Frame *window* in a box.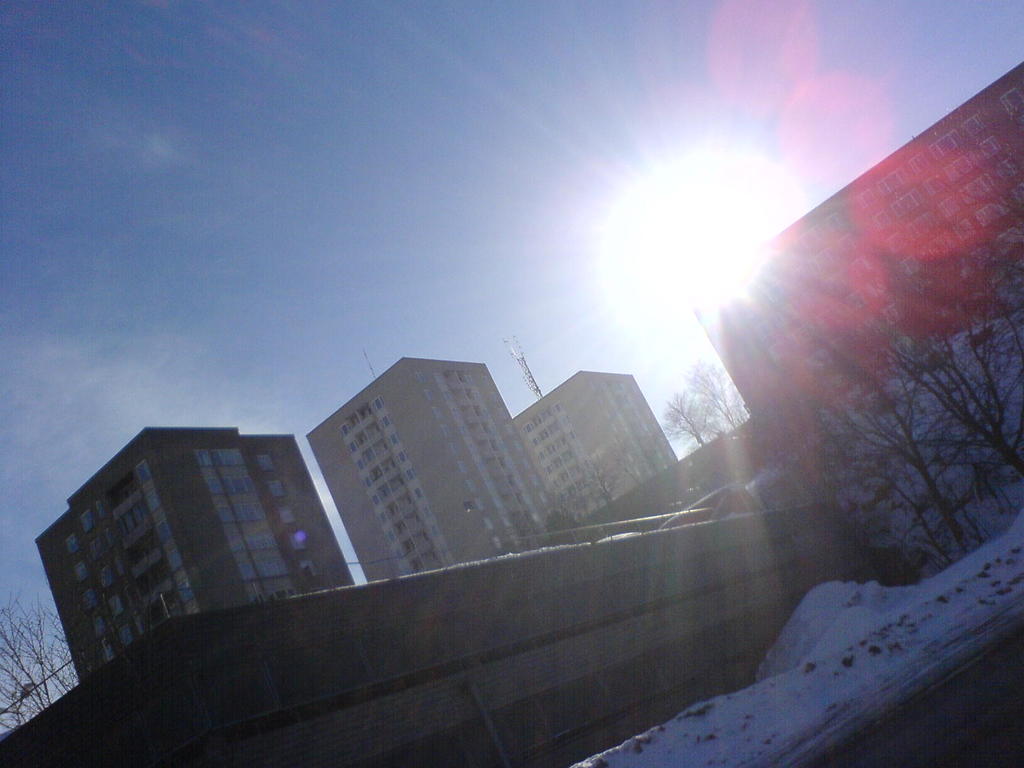
404,508,418,527.
